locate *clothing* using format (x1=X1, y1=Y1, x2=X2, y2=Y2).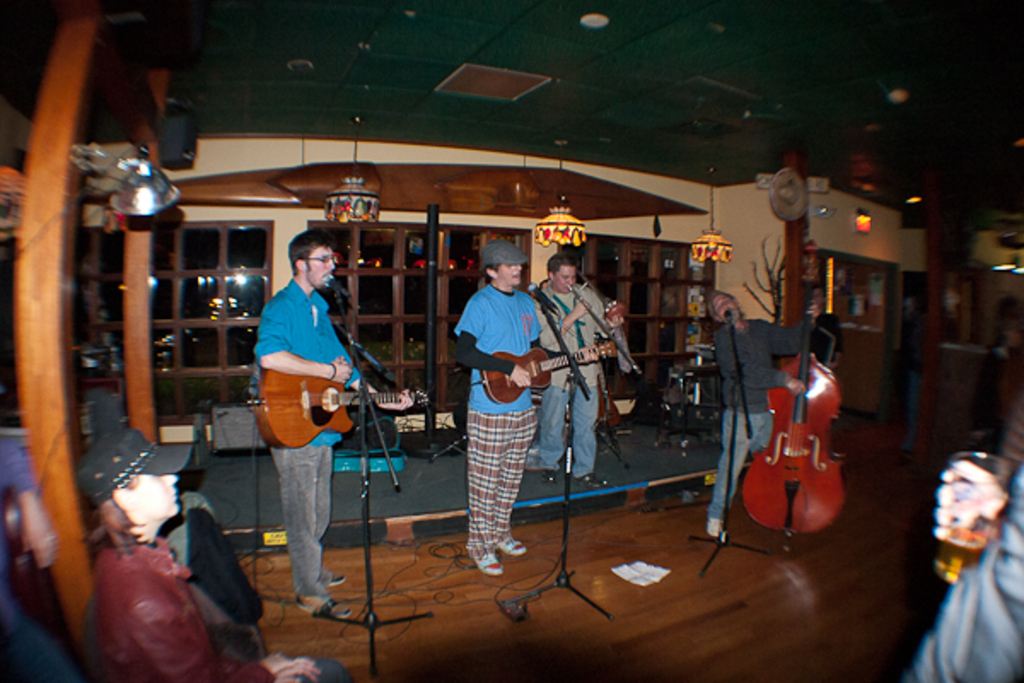
(x1=249, y1=282, x2=345, y2=593).
